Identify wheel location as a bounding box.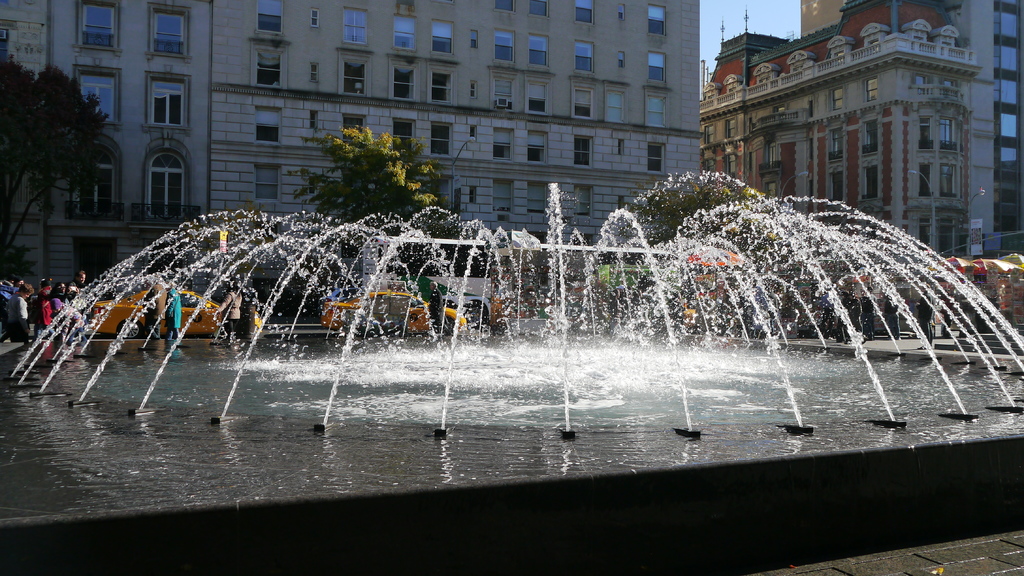
124 321 143 338.
